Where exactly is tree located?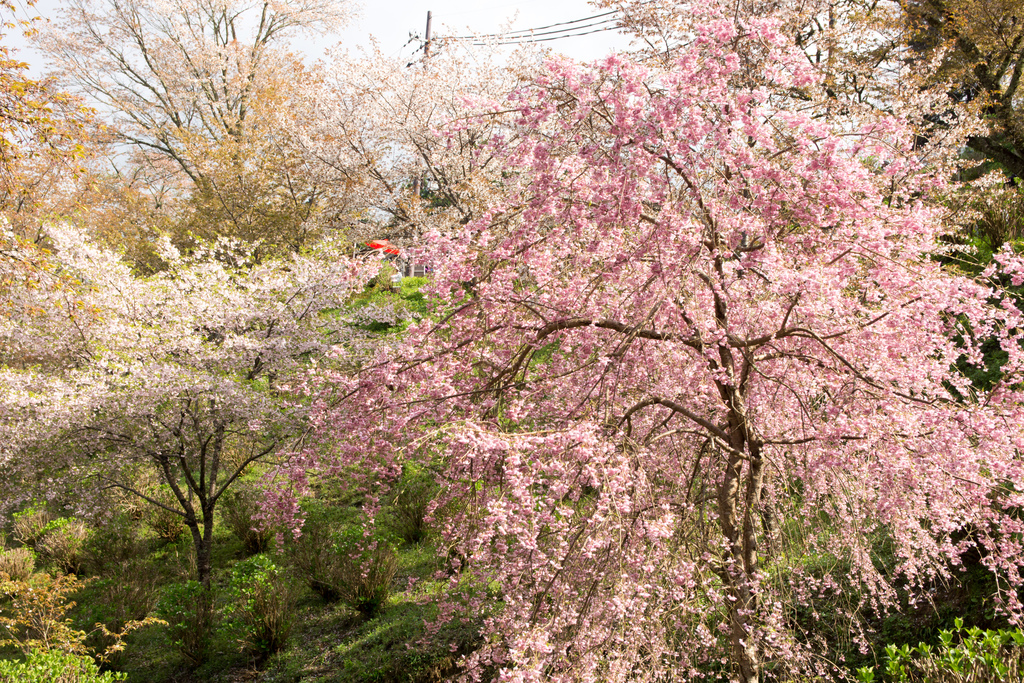
Its bounding box is l=0, t=215, r=404, b=646.
